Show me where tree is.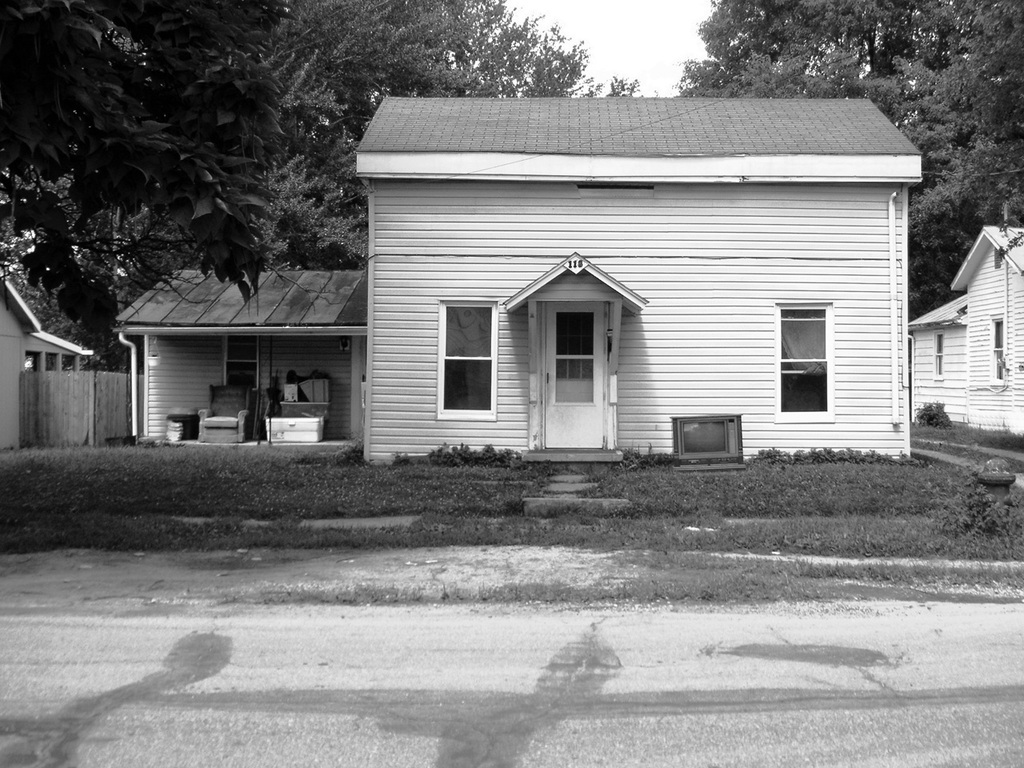
tree is at pyautogui.locateOnScreen(0, 0, 345, 360).
